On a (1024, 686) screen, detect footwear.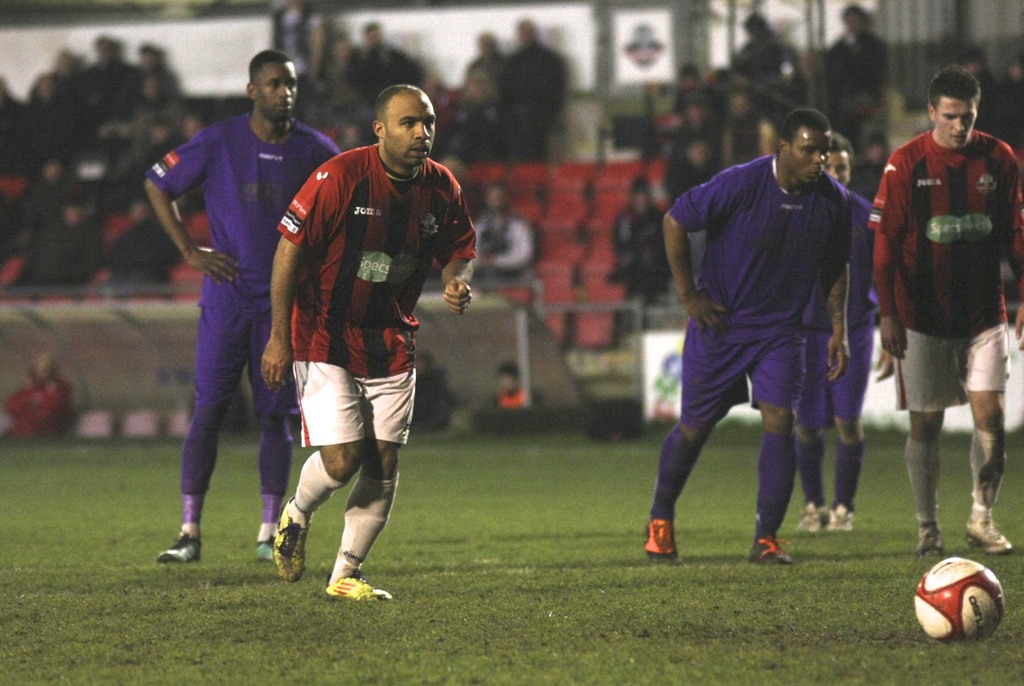
[966, 521, 1011, 555].
